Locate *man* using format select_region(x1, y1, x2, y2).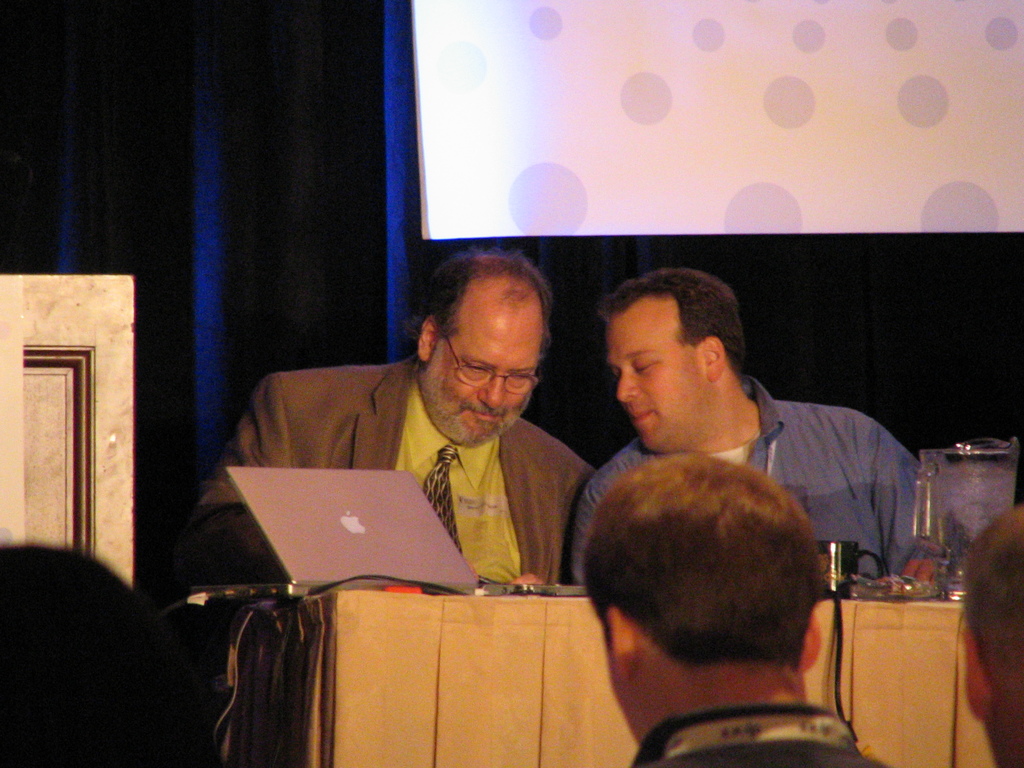
select_region(209, 273, 637, 630).
